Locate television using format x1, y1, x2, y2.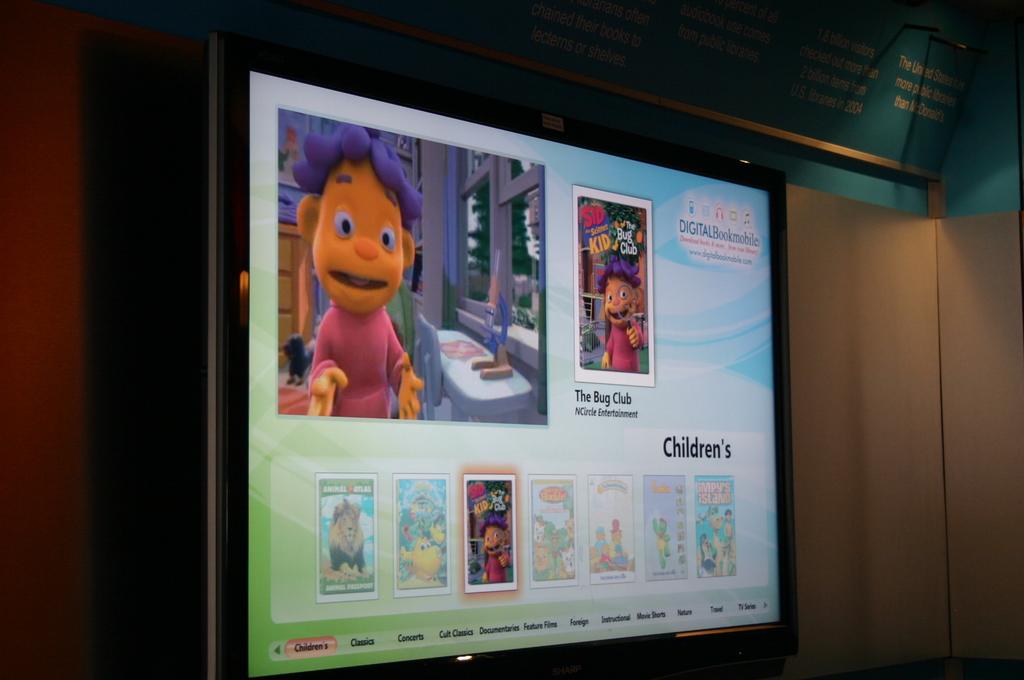
204, 33, 797, 676.
